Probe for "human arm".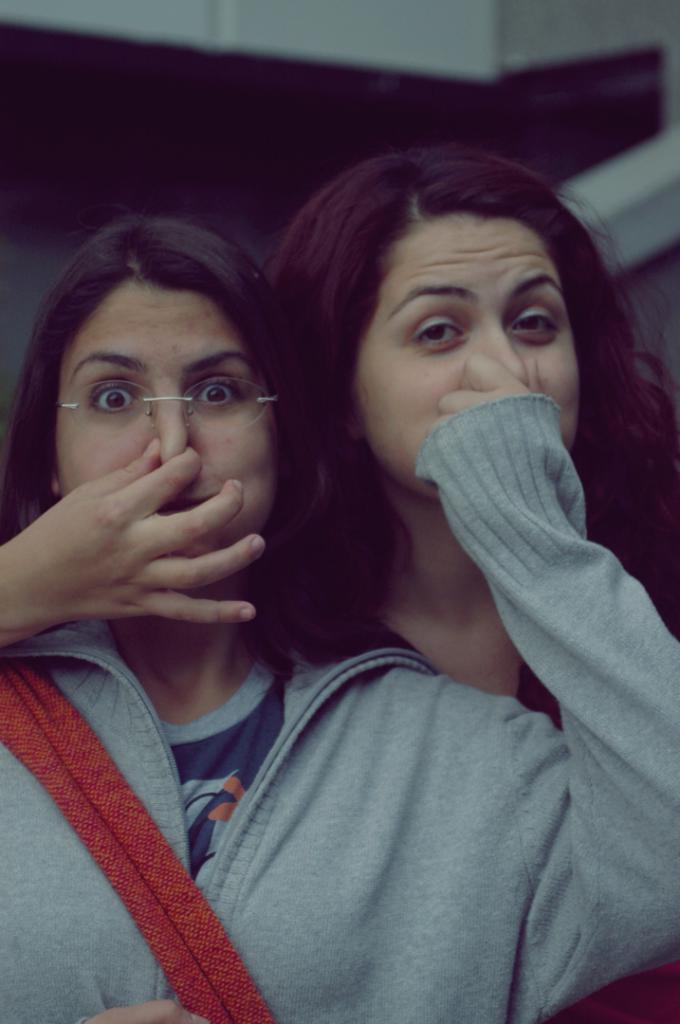
Probe result: [373,356,679,1023].
